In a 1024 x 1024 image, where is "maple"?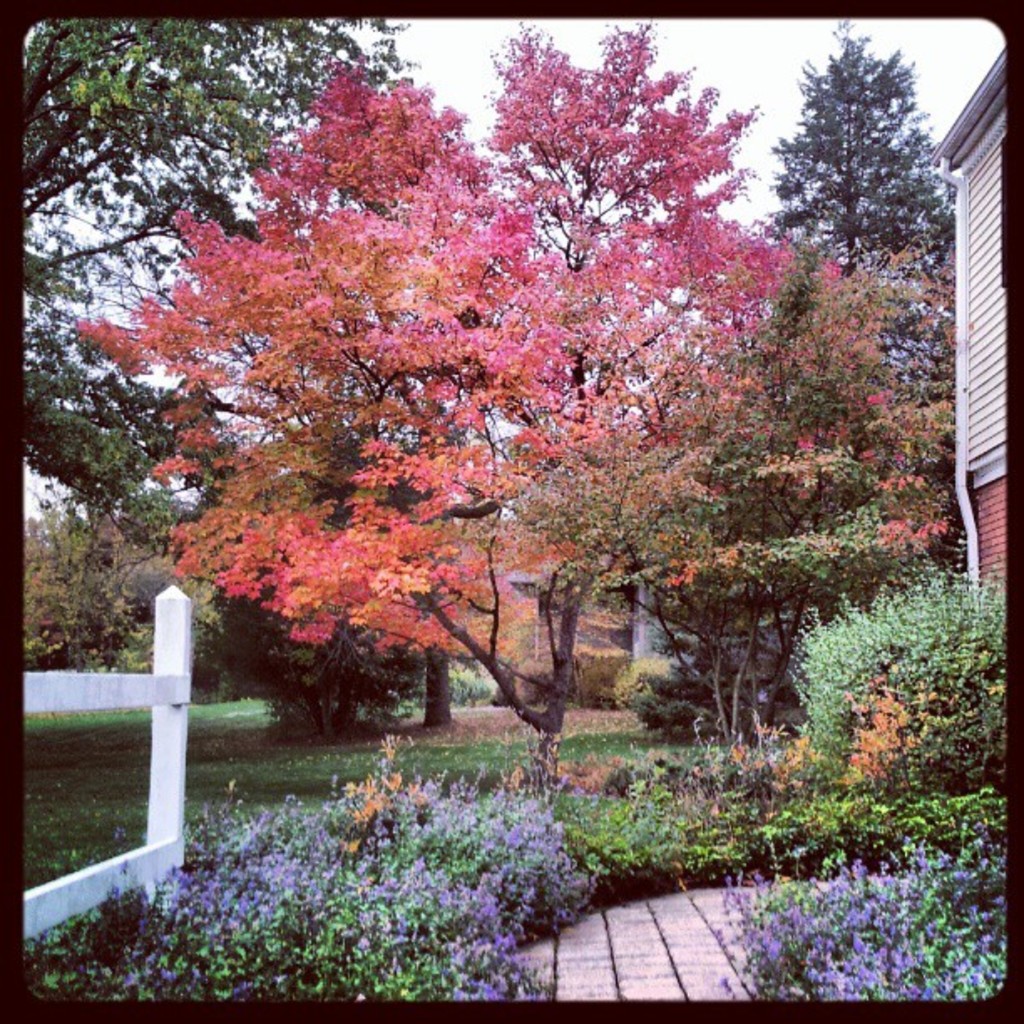
<region>504, 241, 962, 750</region>.
